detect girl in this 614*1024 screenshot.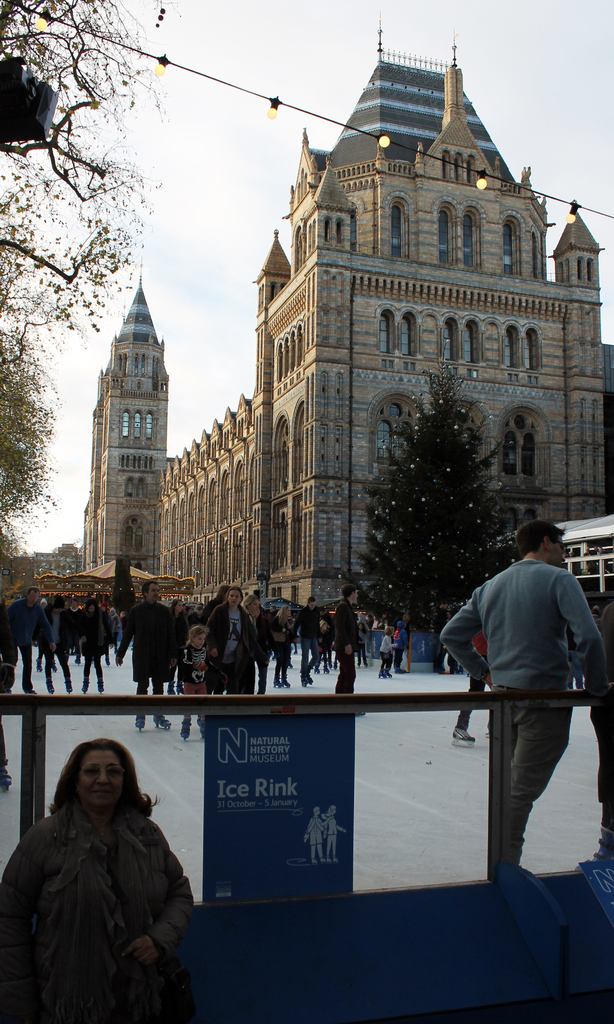
Detection: pyautogui.locateOnScreen(179, 629, 217, 728).
